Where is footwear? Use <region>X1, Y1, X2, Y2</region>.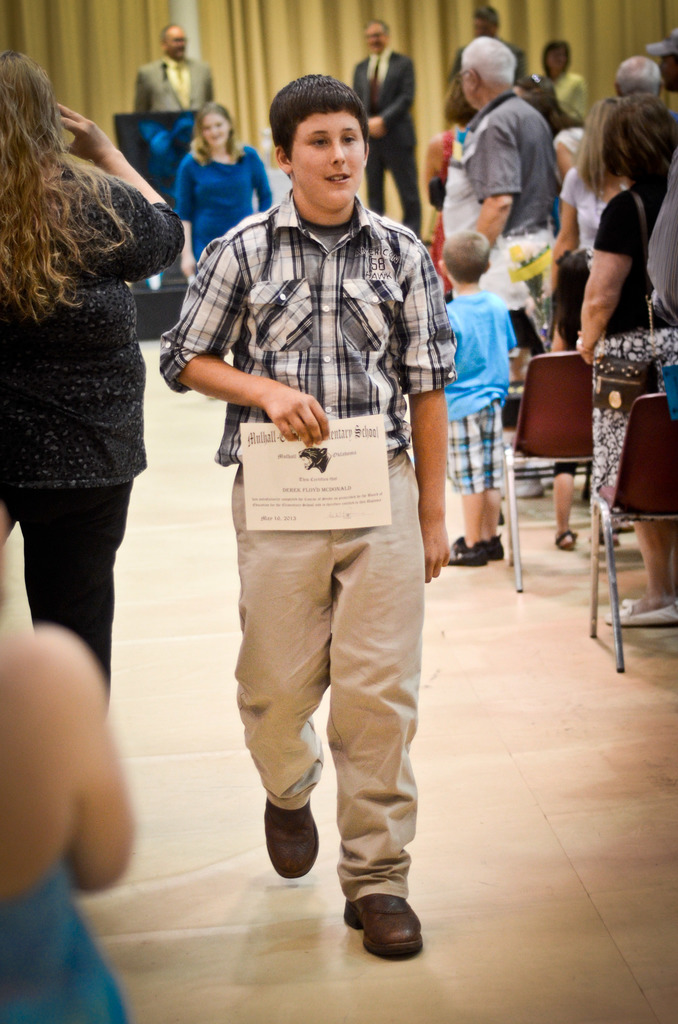
<region>486, 531, 507, 559</region>.
